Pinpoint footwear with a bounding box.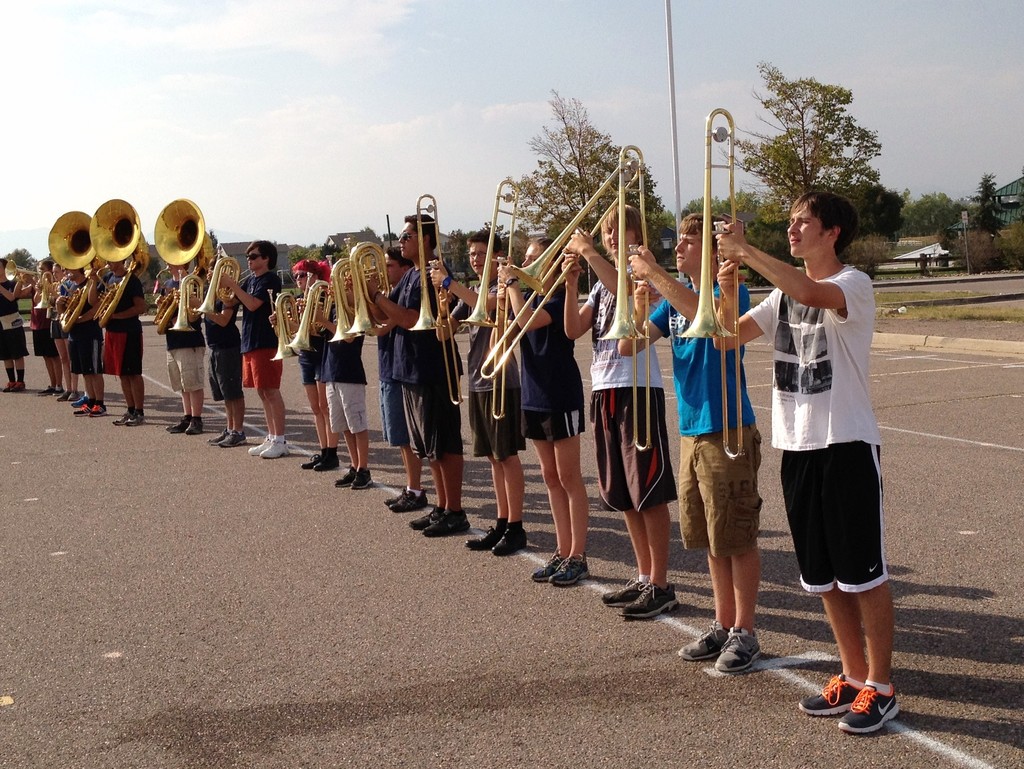
(left=676, top=622, right=728, bottom=660).
